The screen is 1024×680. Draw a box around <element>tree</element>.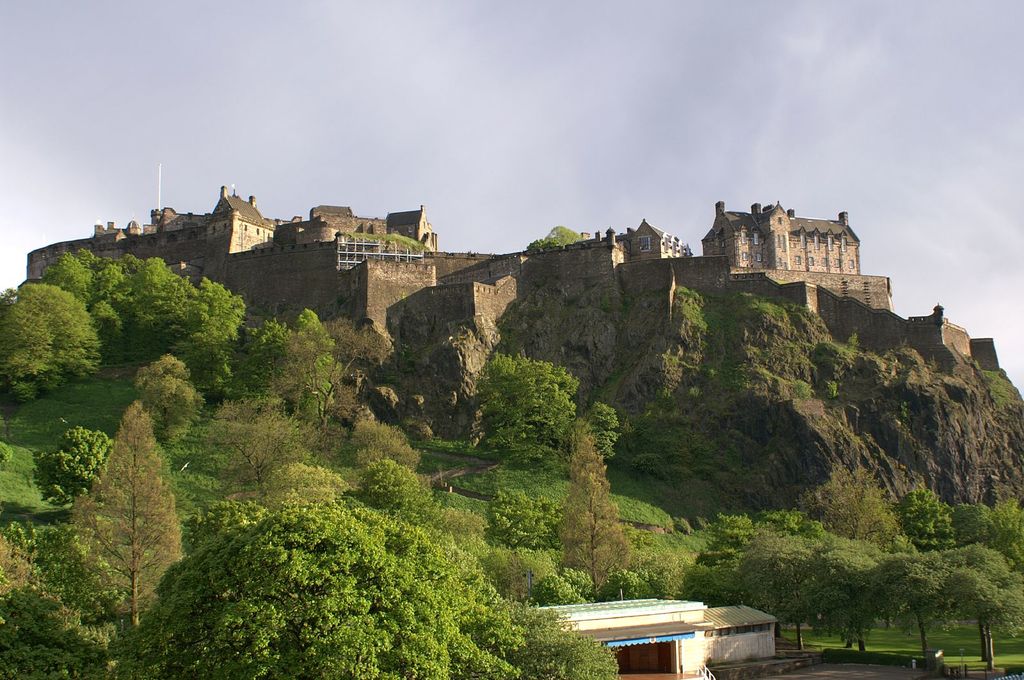
x1=64 y1=404 x2=178 y2=631.
